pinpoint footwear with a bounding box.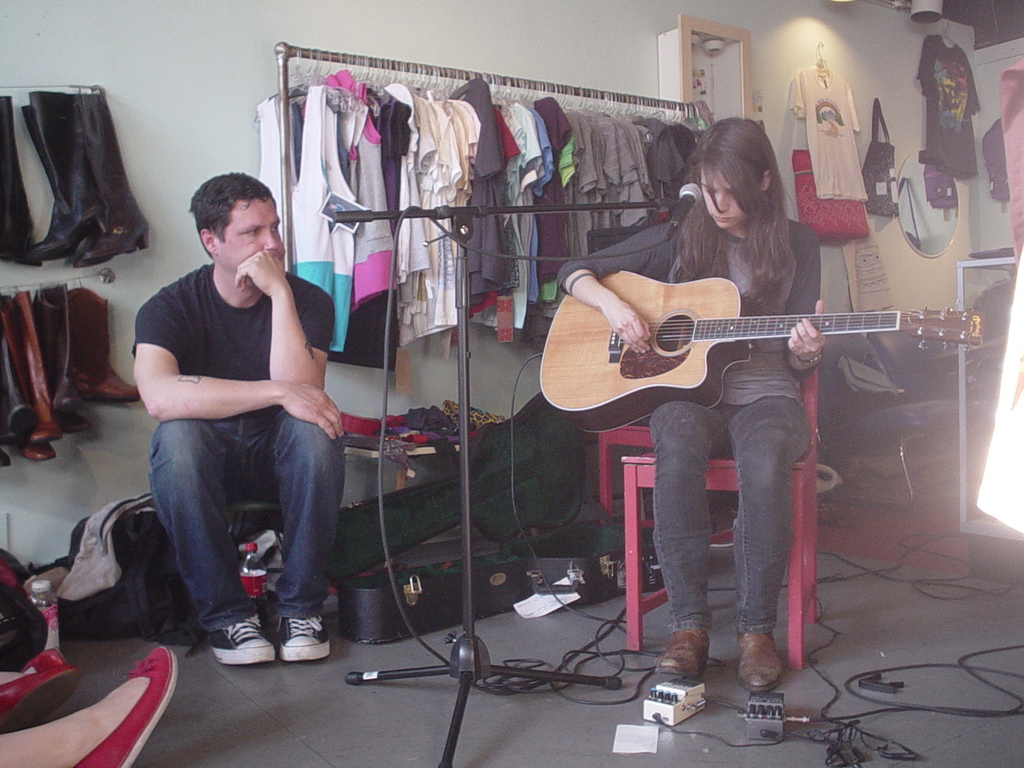
select_region(186, 608, 285, 675).
